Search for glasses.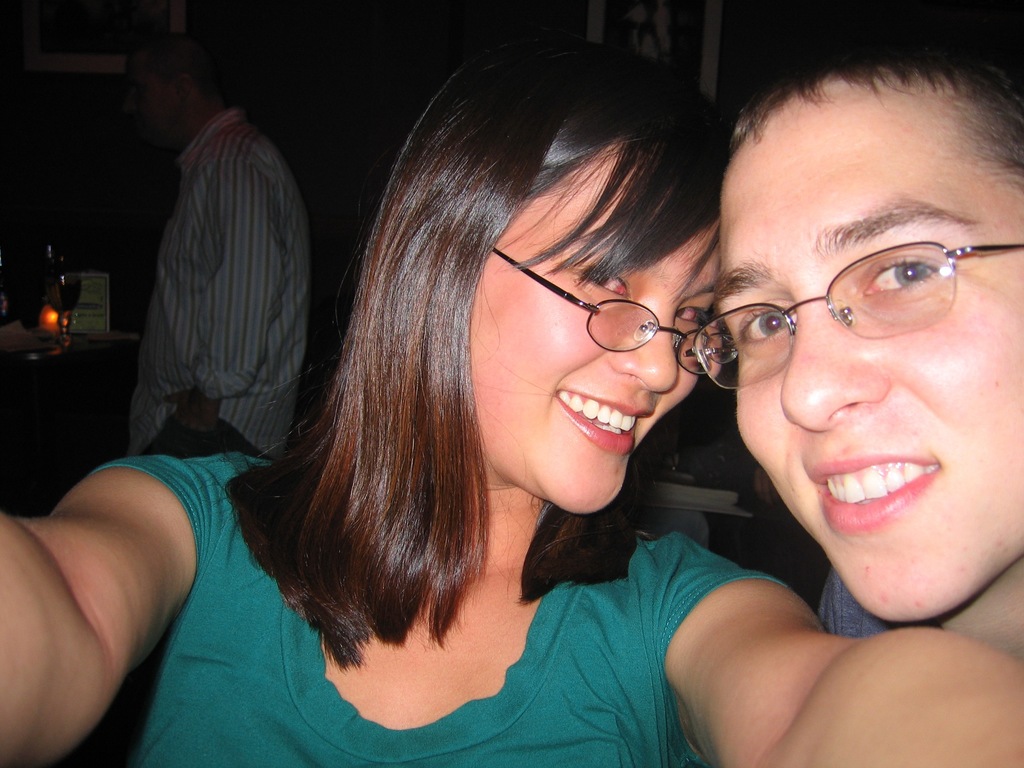
Found at left=489, top=242, right=731, bottom=378.
